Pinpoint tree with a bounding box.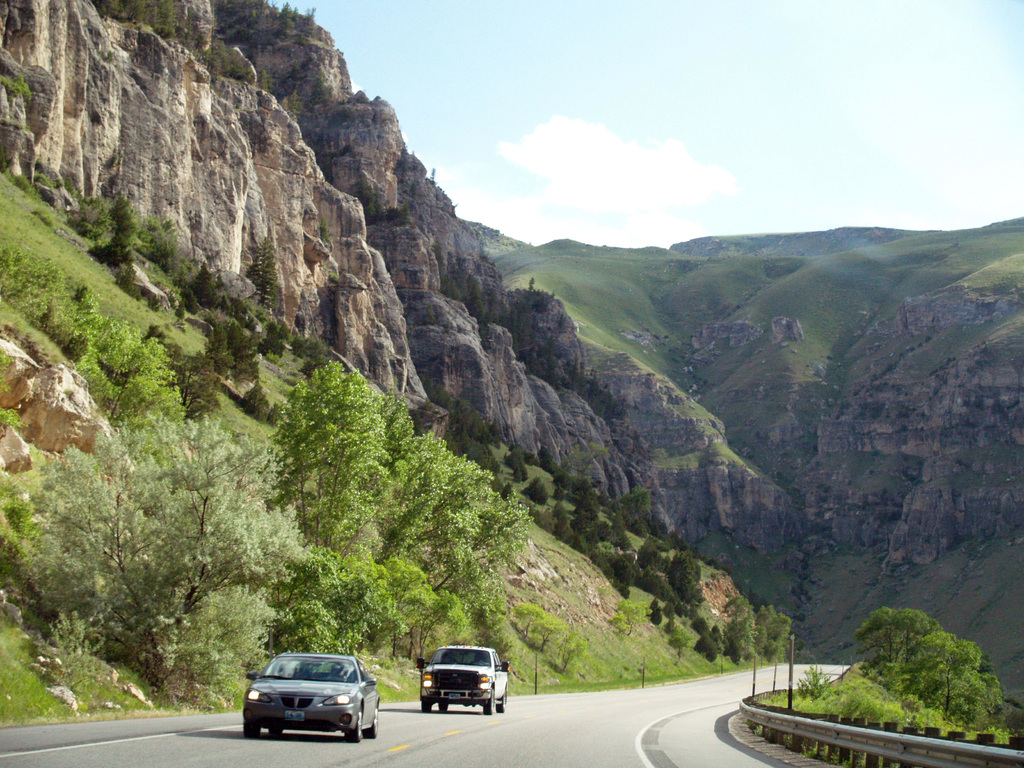
(536,610,570,650).
